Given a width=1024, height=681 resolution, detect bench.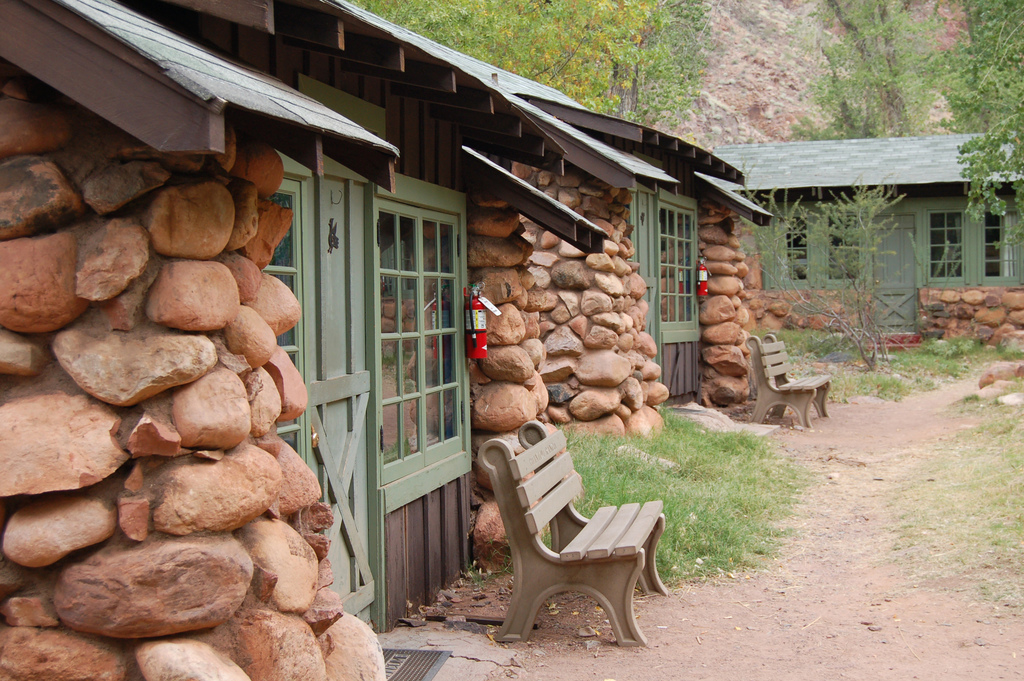
{"x1": 447, "y1": 423, "x2": 695, "y2": 652}.
